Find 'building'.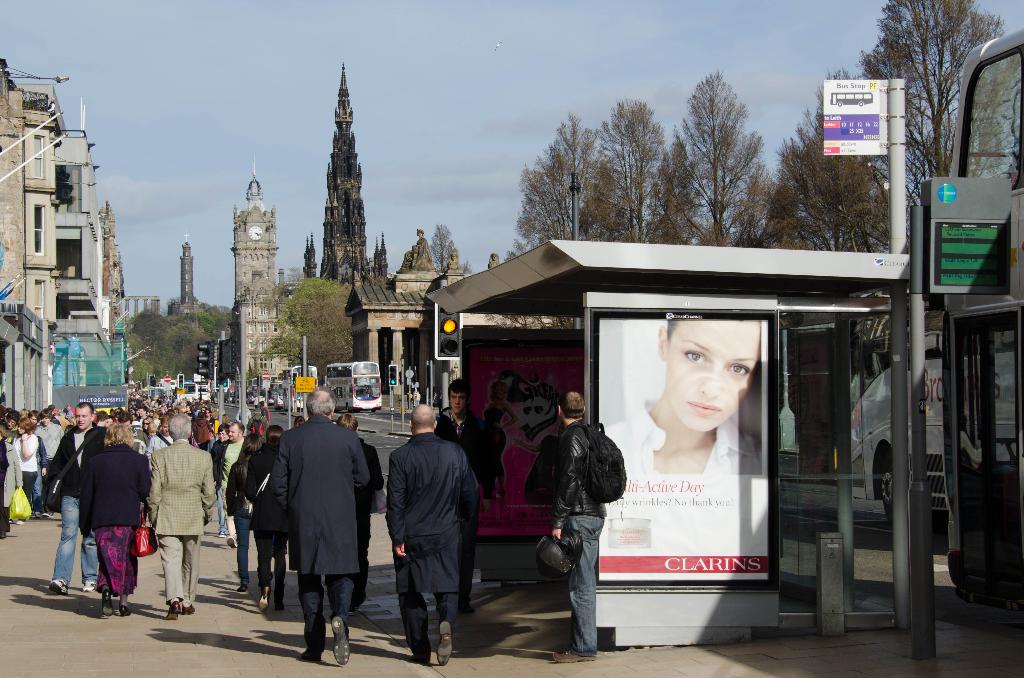
crop(299, 60, 388, 284).
